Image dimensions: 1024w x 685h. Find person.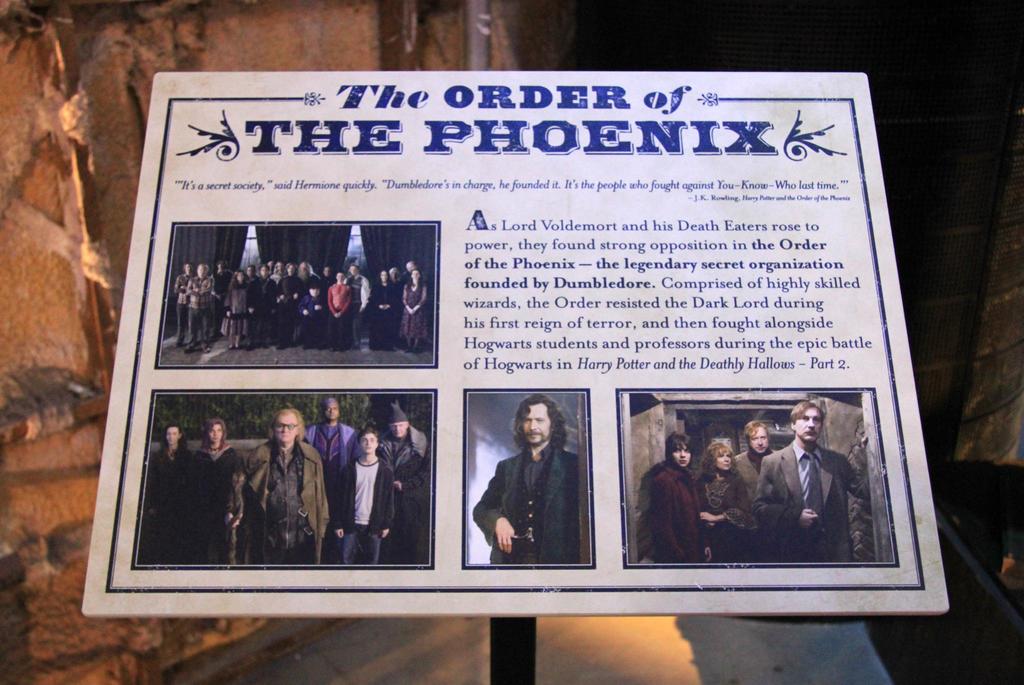
170:261:200:352.
